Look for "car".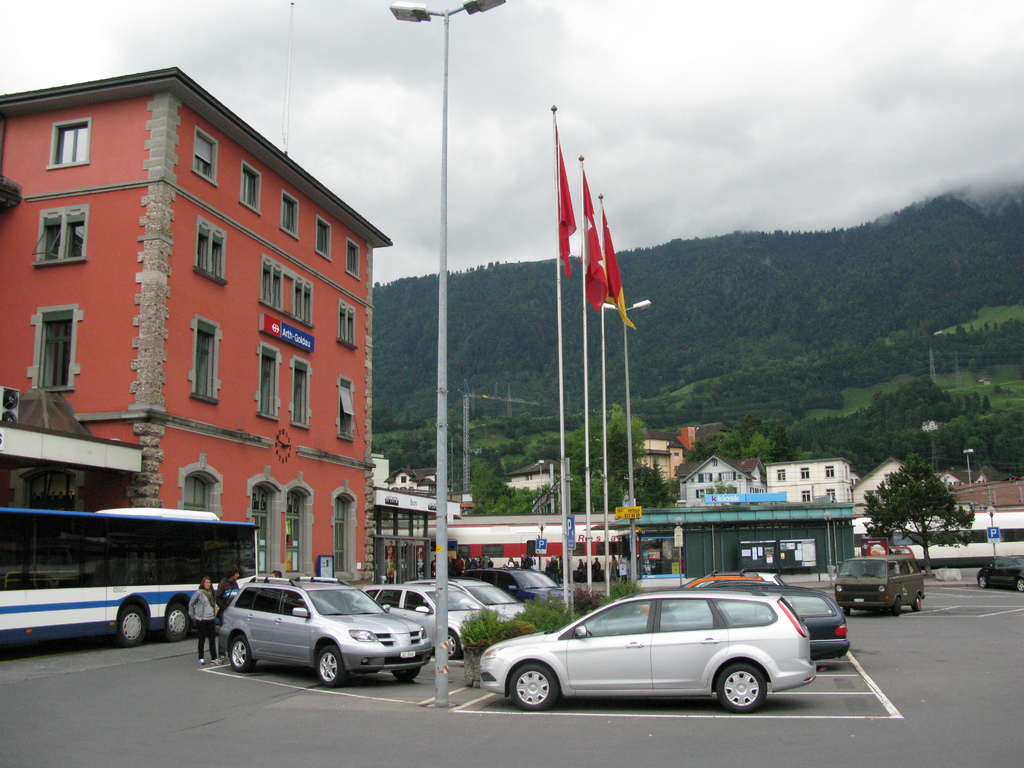
Found: pyautogui.locateOnScreen(221, 574, 429, 691).
